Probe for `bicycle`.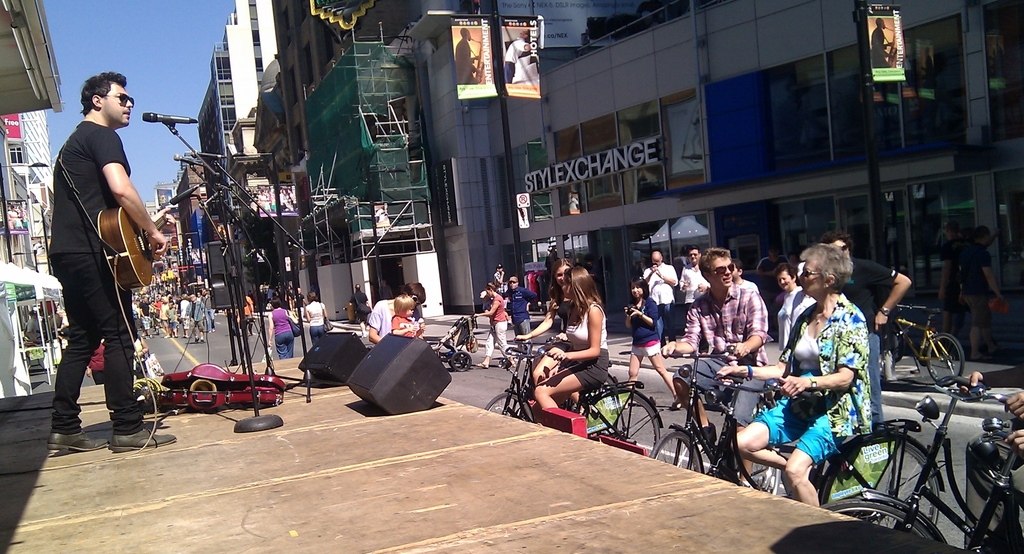
Probe result: bbox(958, 416, 1023, 553).
